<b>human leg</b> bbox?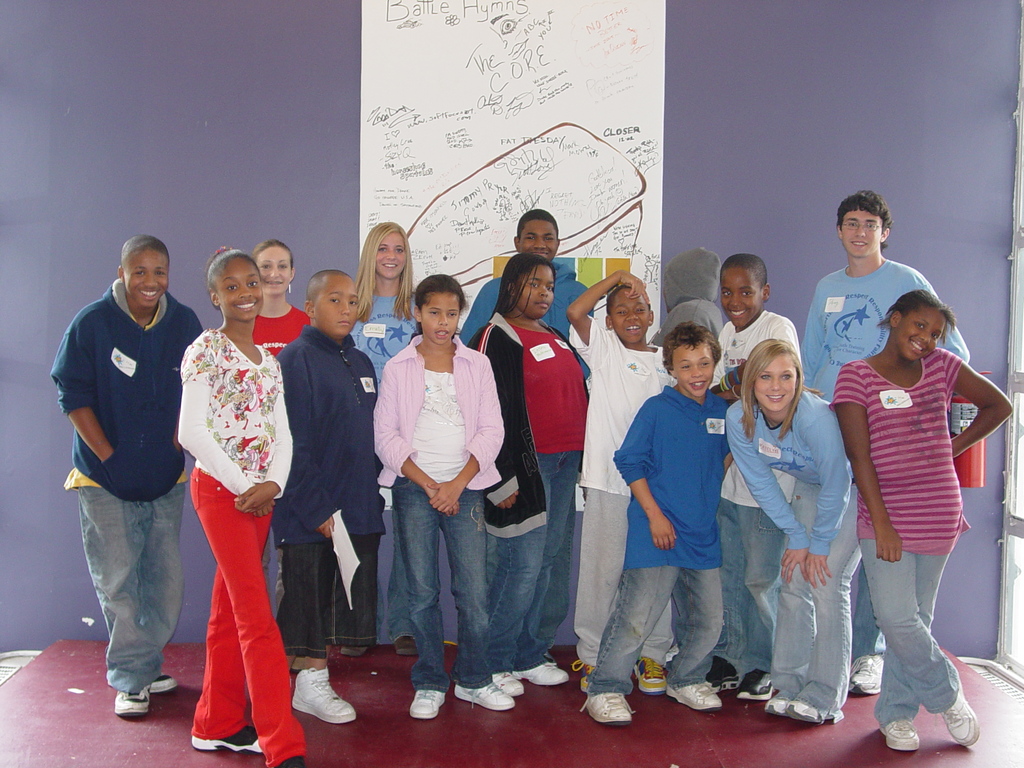
494, 511, 527, 700
